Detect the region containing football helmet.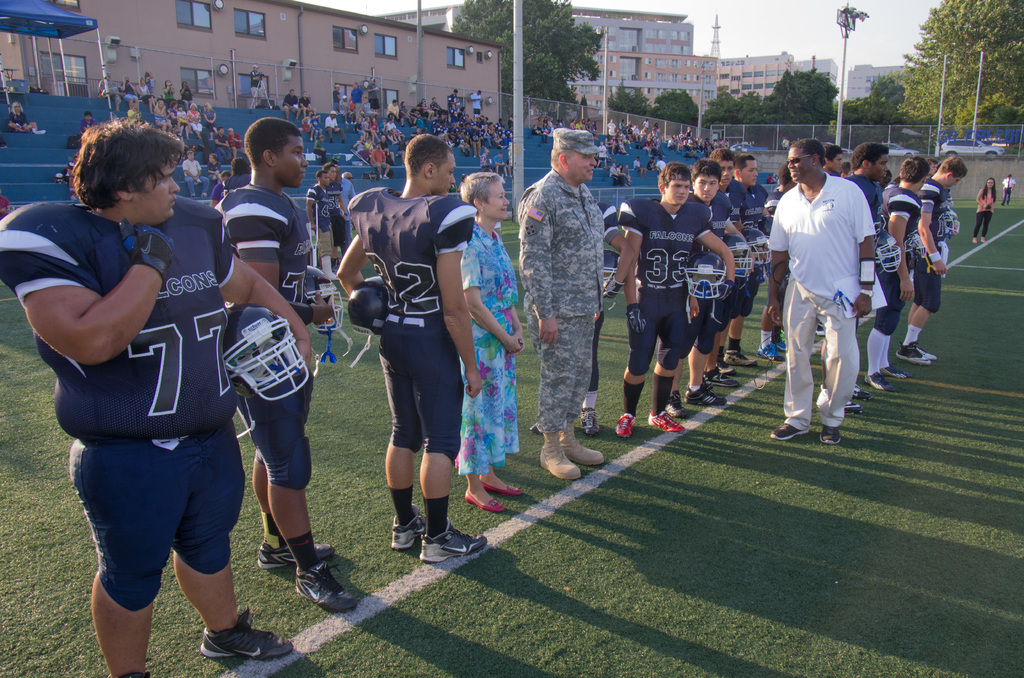
region(719, 234, 752, 281).
